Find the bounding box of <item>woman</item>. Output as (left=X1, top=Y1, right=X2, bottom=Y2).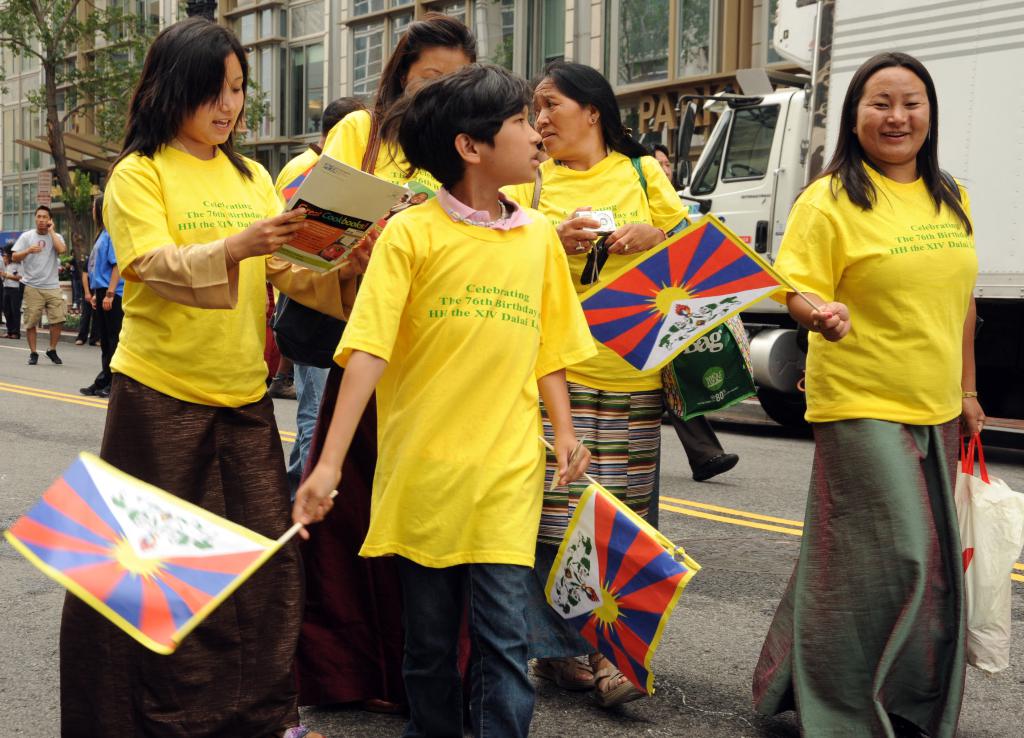
(left=744, top=48, right=993, bottom=737).
